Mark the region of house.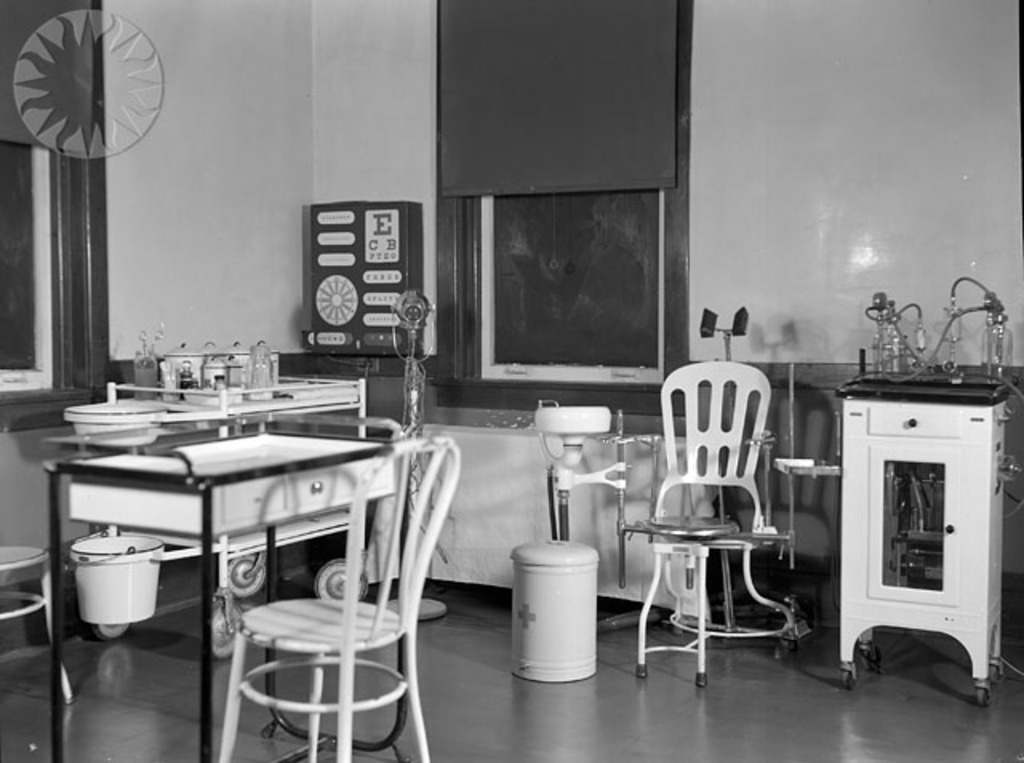
Region: 0 0 1022 761.
